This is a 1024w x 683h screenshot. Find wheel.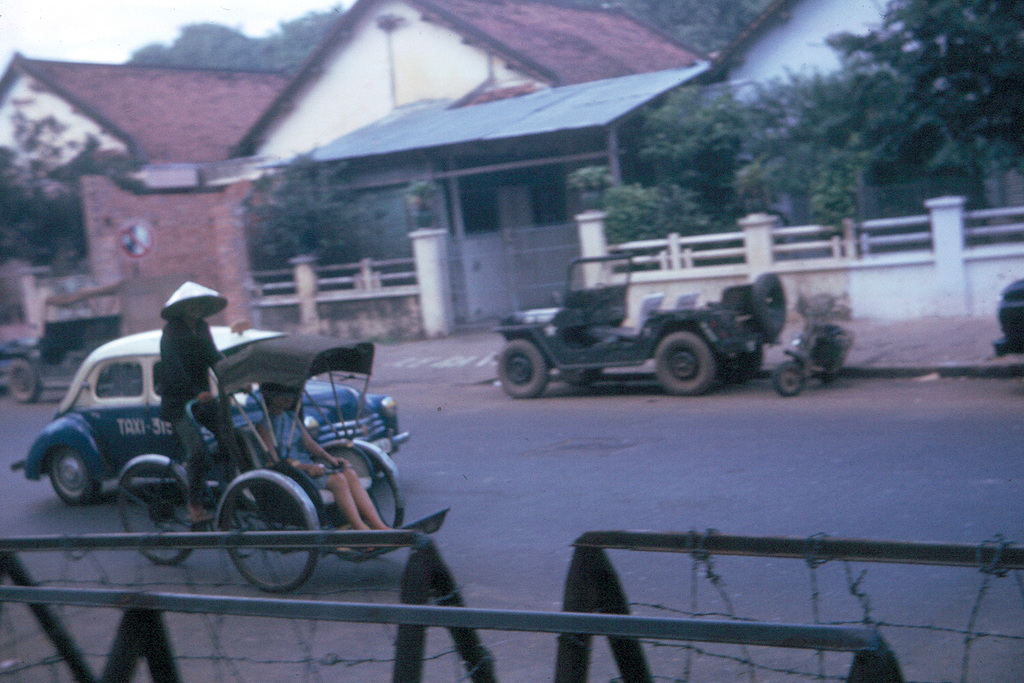
Bounding box: Rect(772, 361, 802, 397).
